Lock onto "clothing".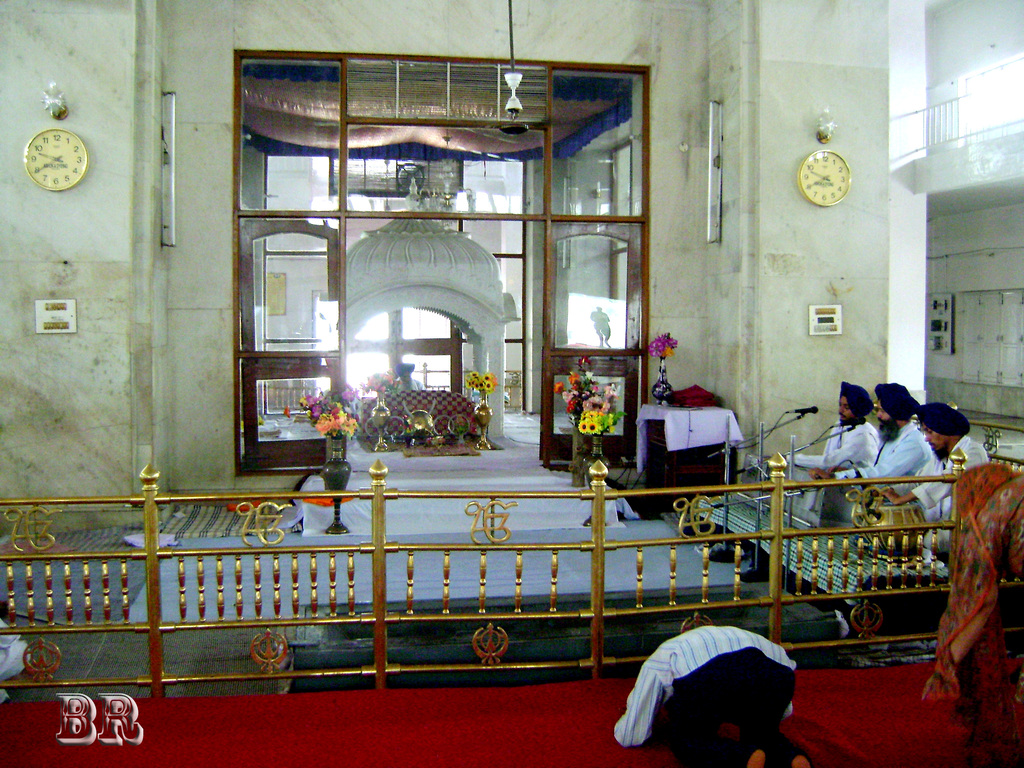
Locked: region(872, 417, 930, 497).
